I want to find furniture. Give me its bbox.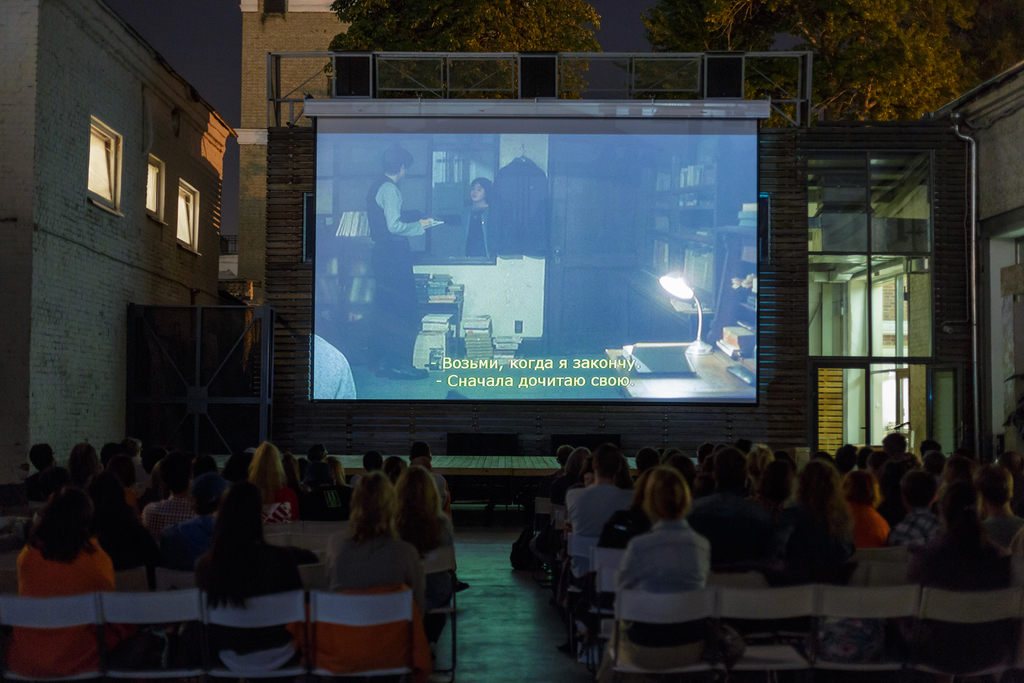
817 580 921 682.
